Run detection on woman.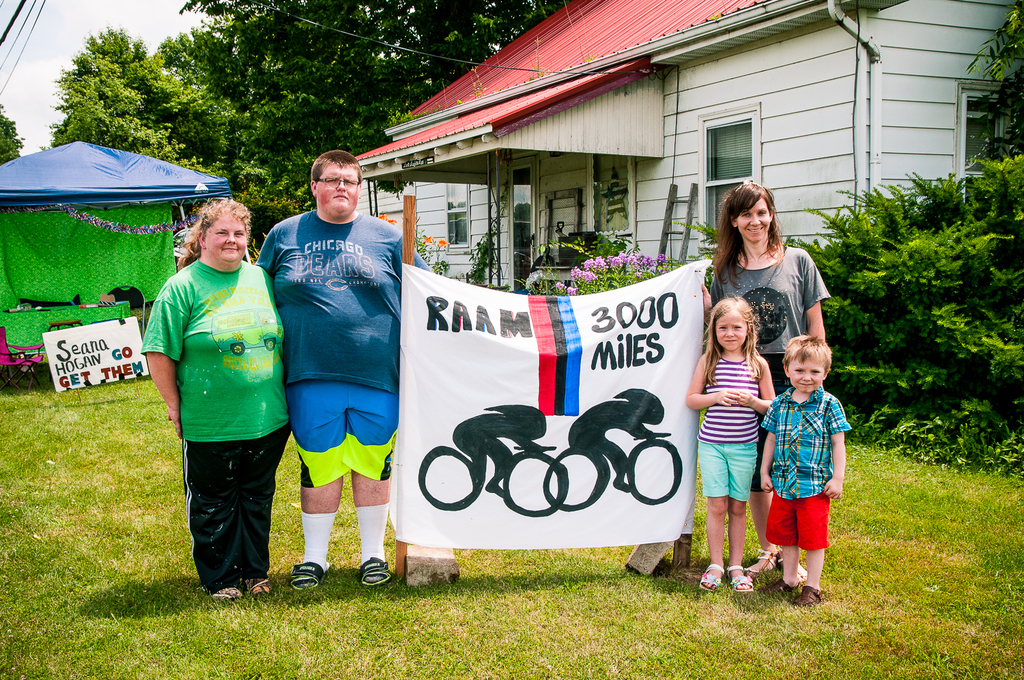
Result: {"x1": 142, "y1": 193, "x2": 291, "y2": 601}.
